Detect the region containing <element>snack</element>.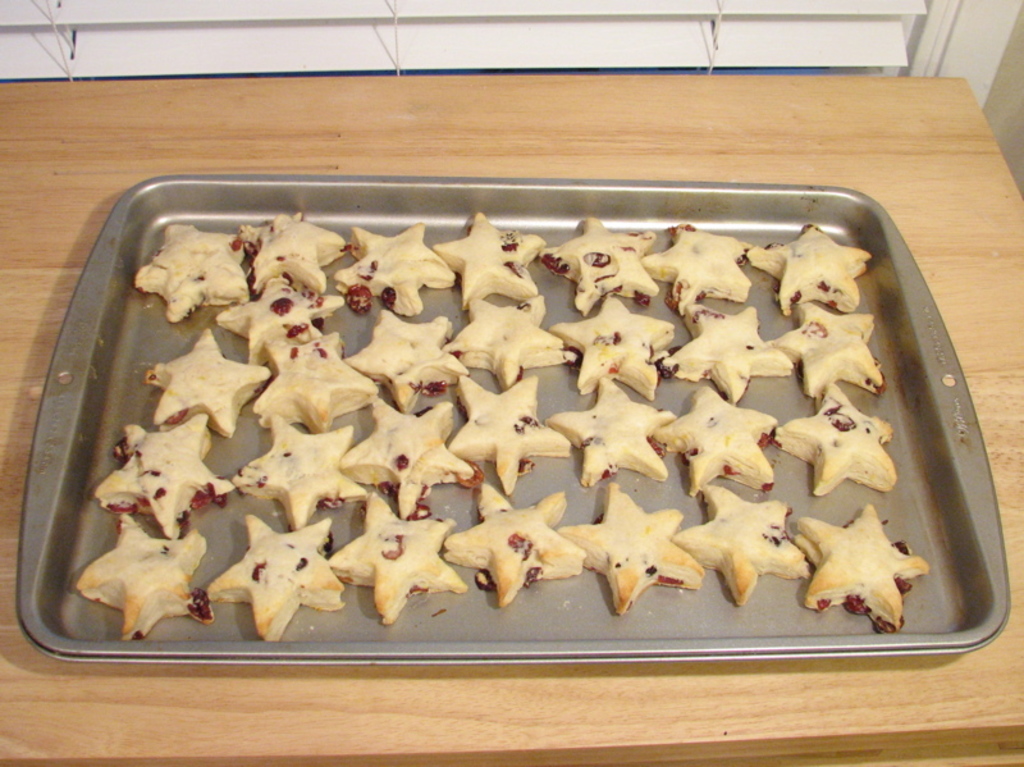
(780, 385, 897, 489).
